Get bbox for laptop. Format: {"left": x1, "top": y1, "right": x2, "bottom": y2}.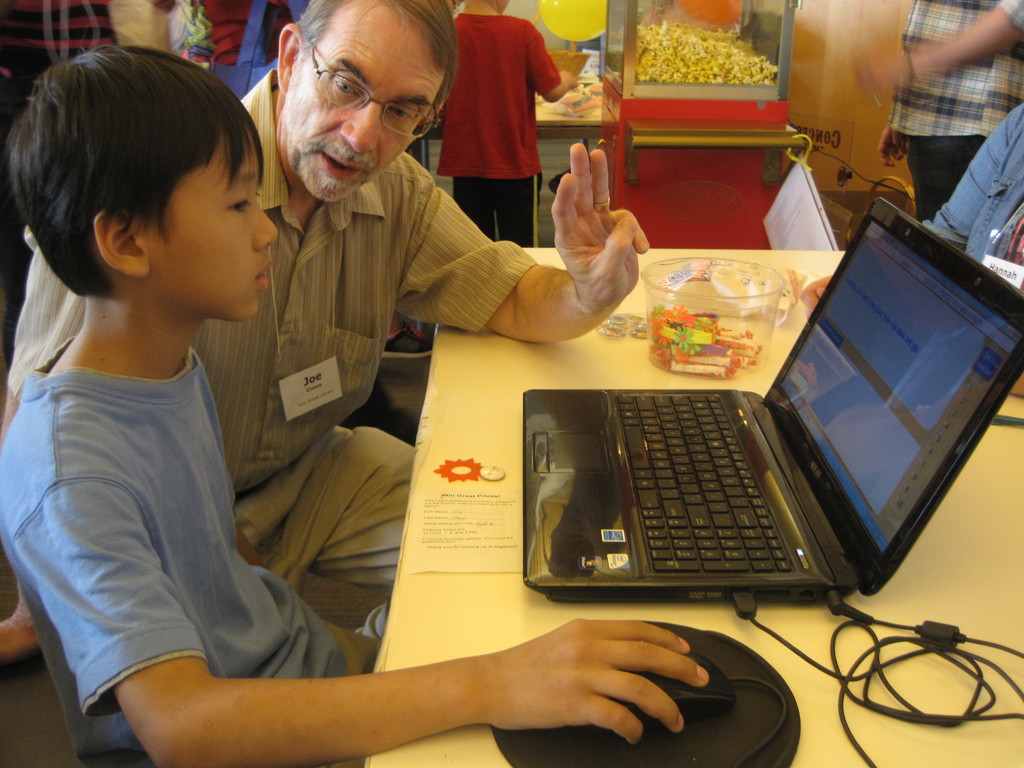
{"left": 539, "top": 220, "right": 936, "bottom": 634}.
